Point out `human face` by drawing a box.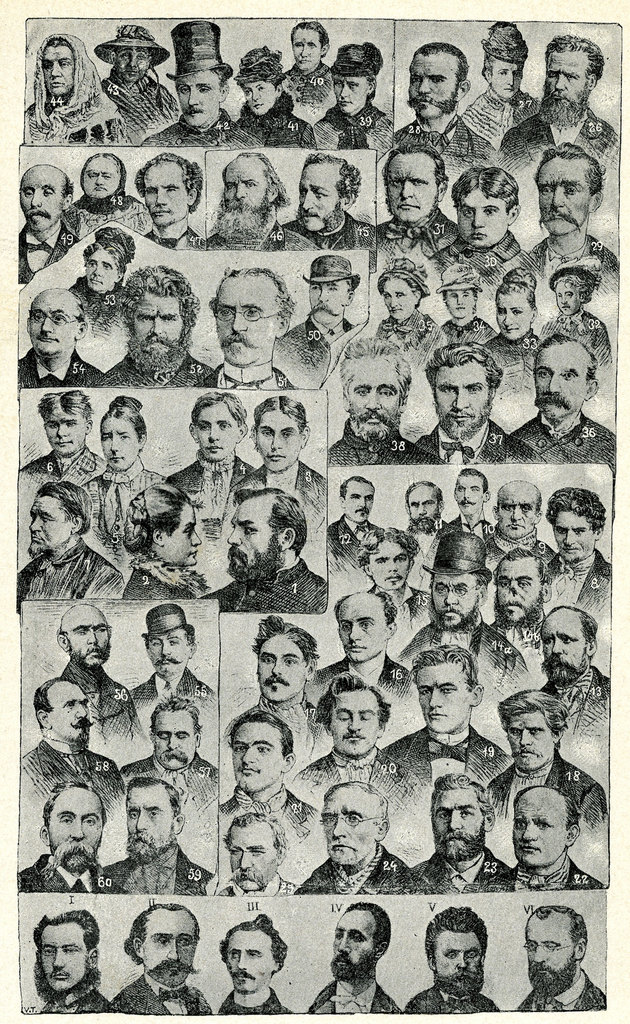
[546, 610, 588, 678].
